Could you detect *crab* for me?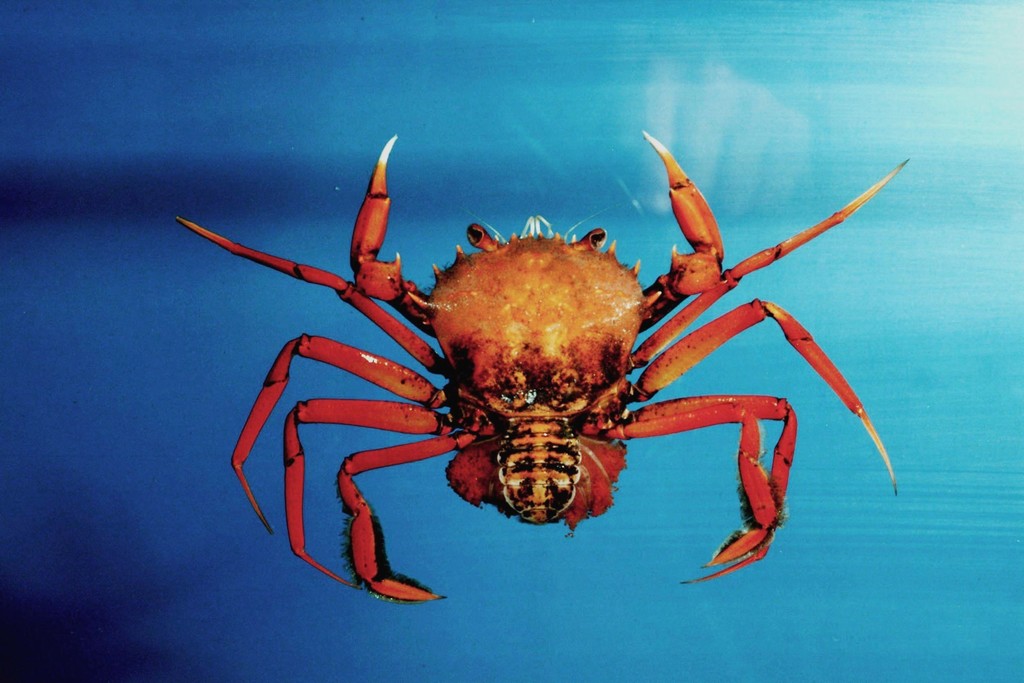
Detection result: <region>164, 130, 917, 609</region>.
